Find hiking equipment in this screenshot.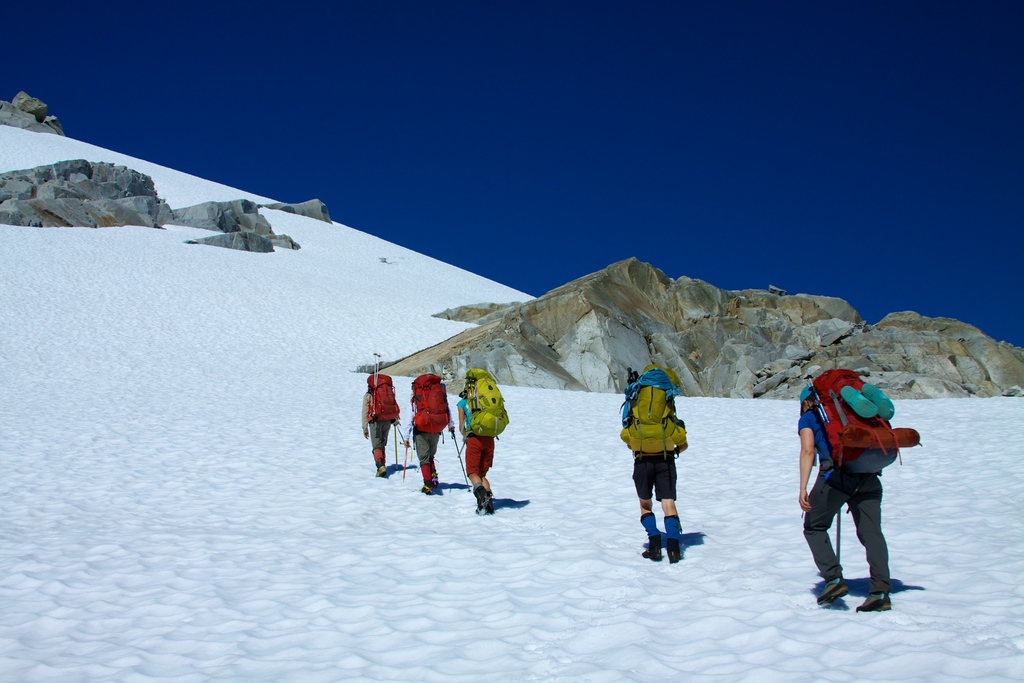
The bounding box for hiking equipment is crop(451, 427, 470, 490).
